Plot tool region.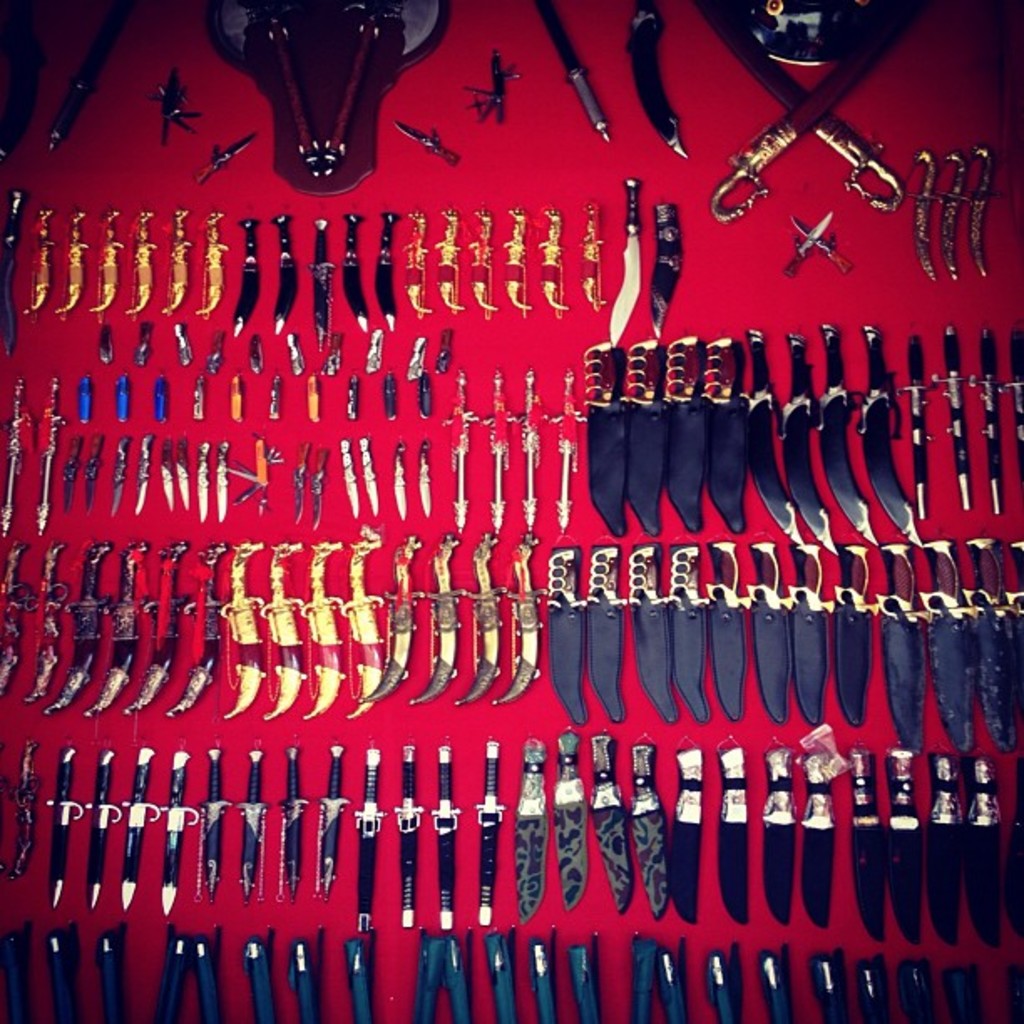
Plotted at crop(35, 743, 89, 919).
